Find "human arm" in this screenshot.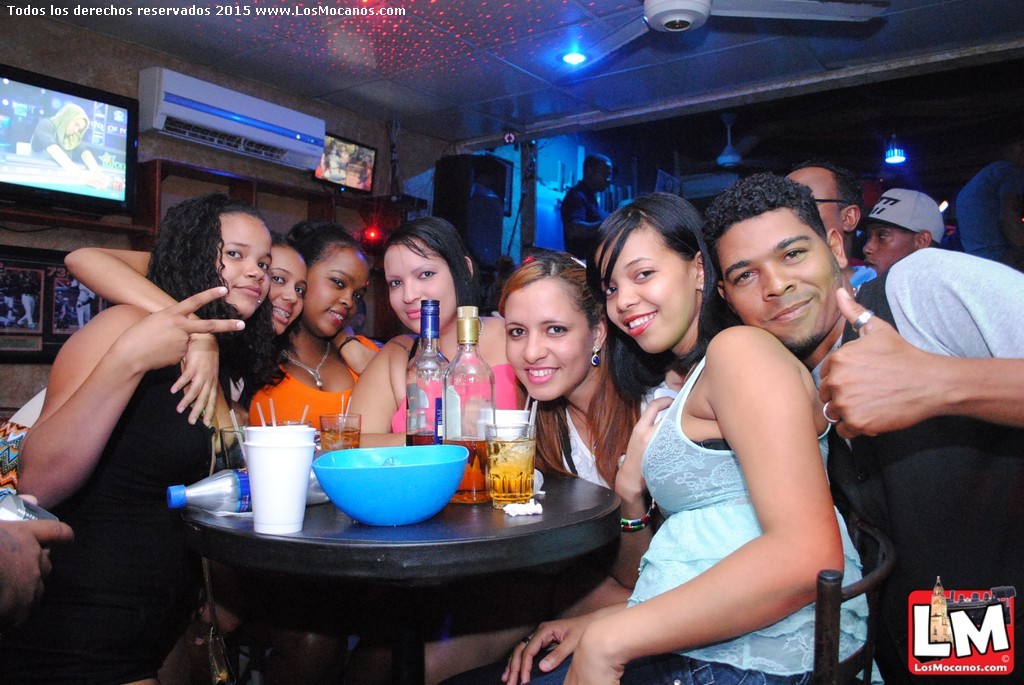
The bounding box for "human arm" is (left=562, top=188, right=601, bottom=241).
